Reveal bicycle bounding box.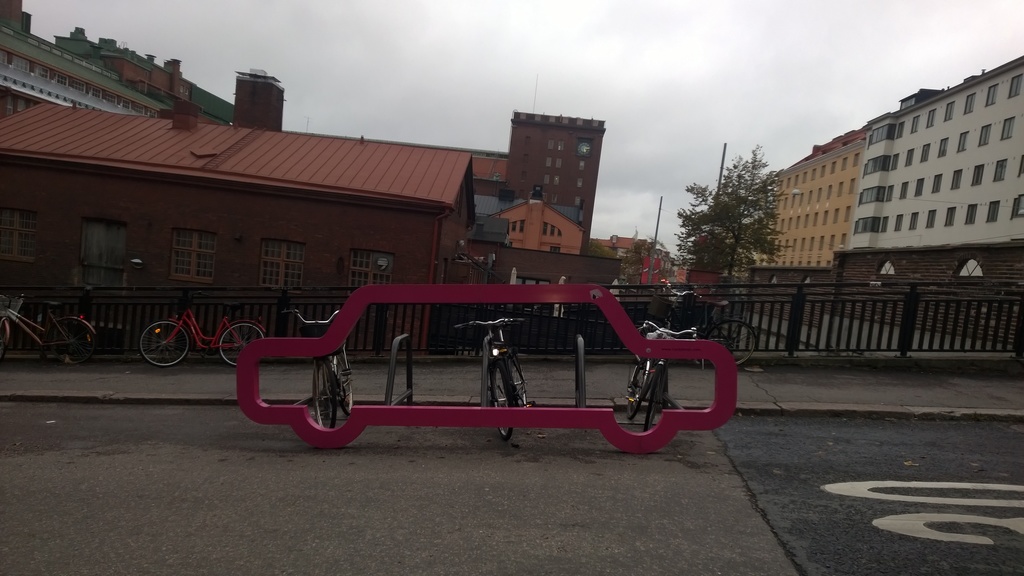
Revealed: x1=663 y1=279 x2=756 y2=364.
